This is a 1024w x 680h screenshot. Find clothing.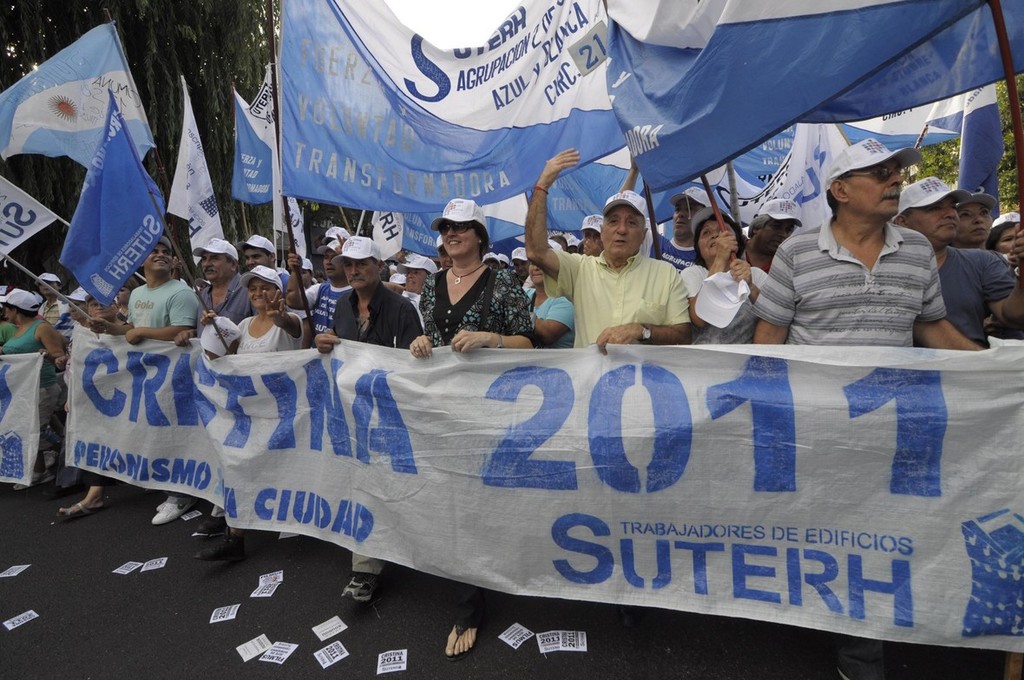
Bounding box: left=548, top=214, right=718, bottom=341.
